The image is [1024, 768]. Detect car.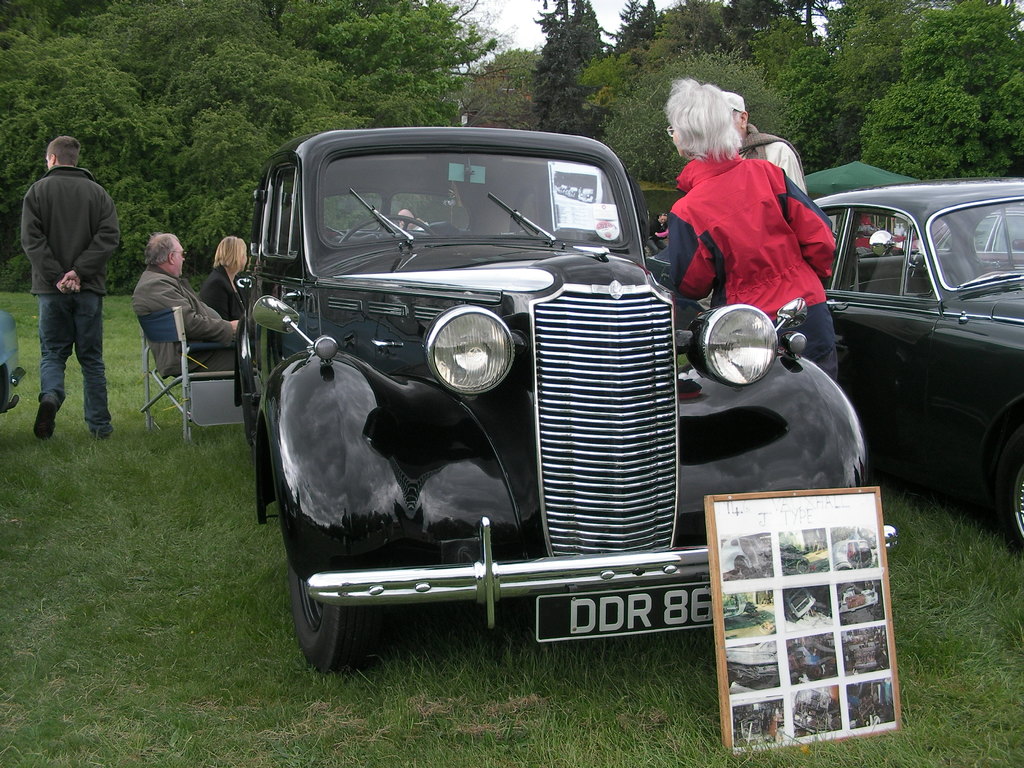
Detection: [x1=804, y1=175, x2=1023, y2=559].
